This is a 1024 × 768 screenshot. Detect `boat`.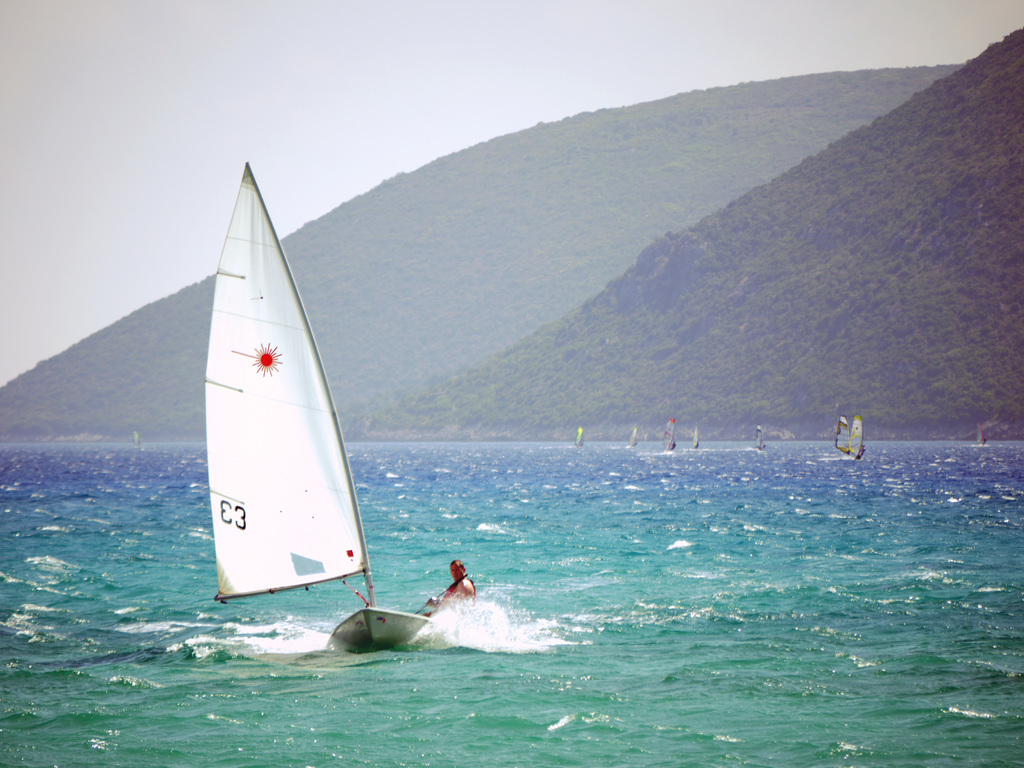
(left=669, top=419, right=683, bottom=452).
